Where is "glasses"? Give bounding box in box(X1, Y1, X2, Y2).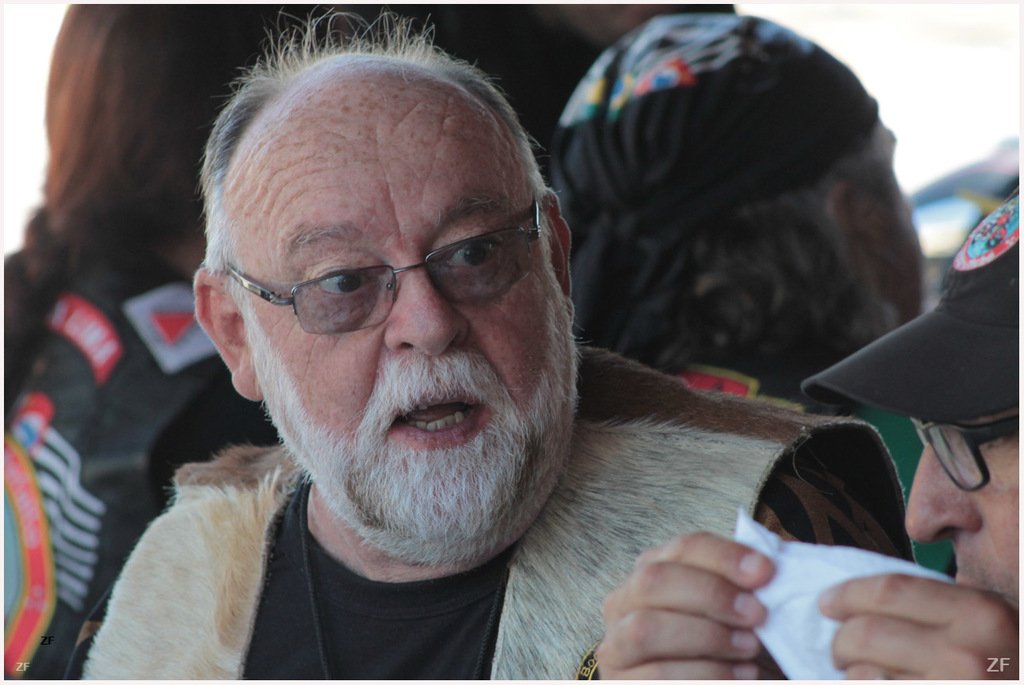
box(228, 220, 539, 327).
